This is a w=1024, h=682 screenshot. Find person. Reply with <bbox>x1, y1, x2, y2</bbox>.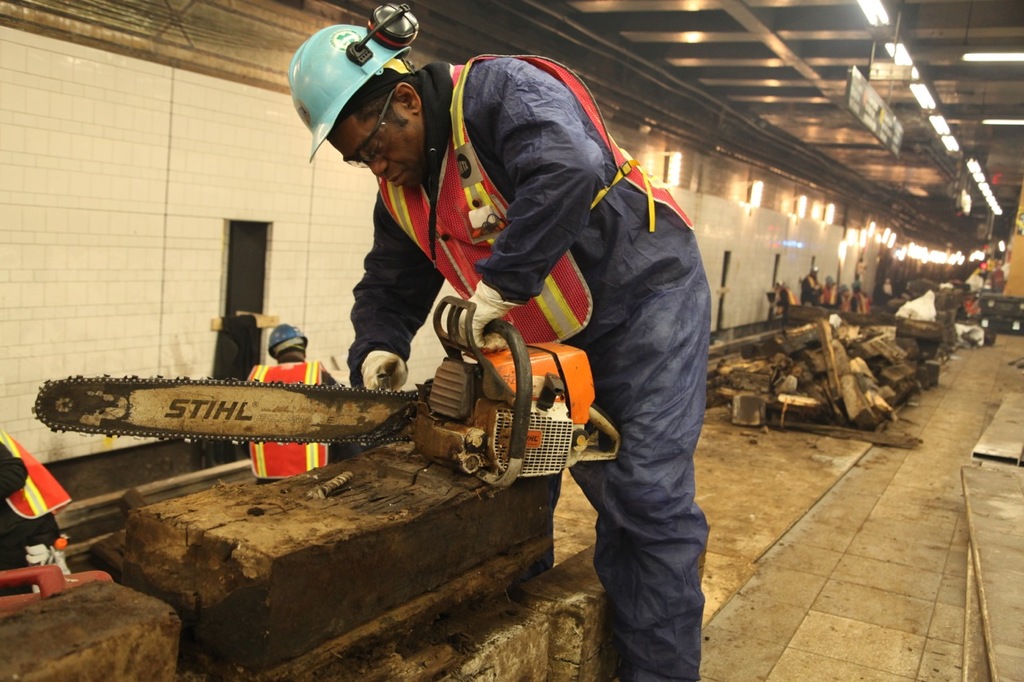
<bbox>286, 0, 706, 681</bbox>.
